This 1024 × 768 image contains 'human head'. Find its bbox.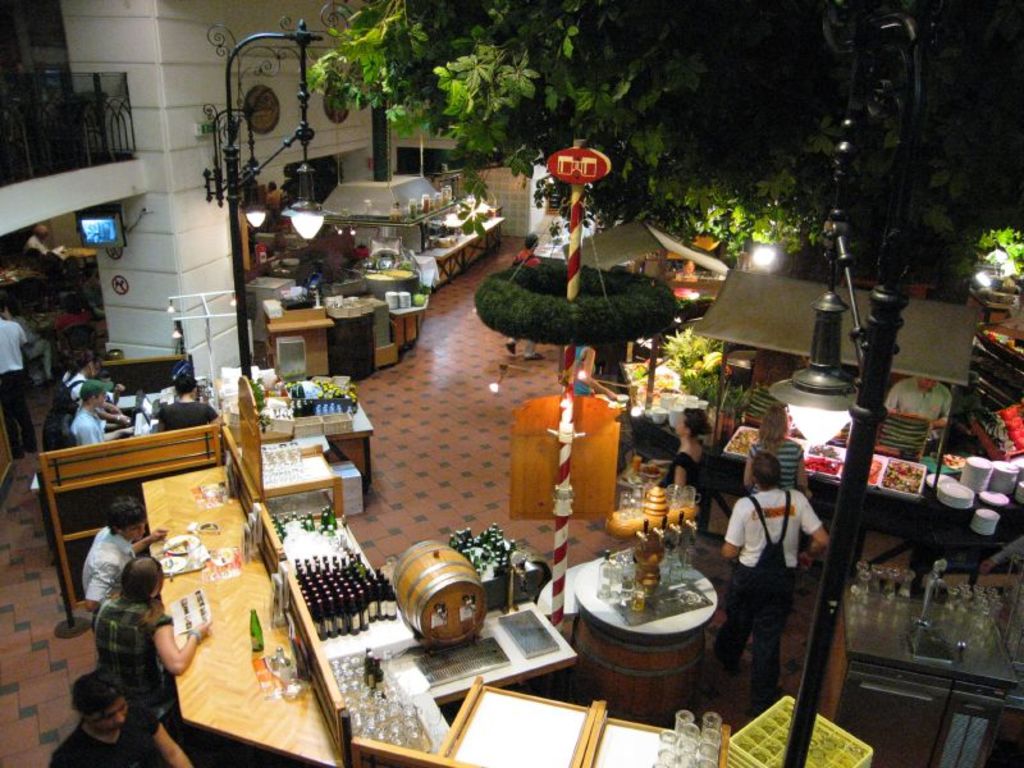
box=[672, 408, 714, 439].
